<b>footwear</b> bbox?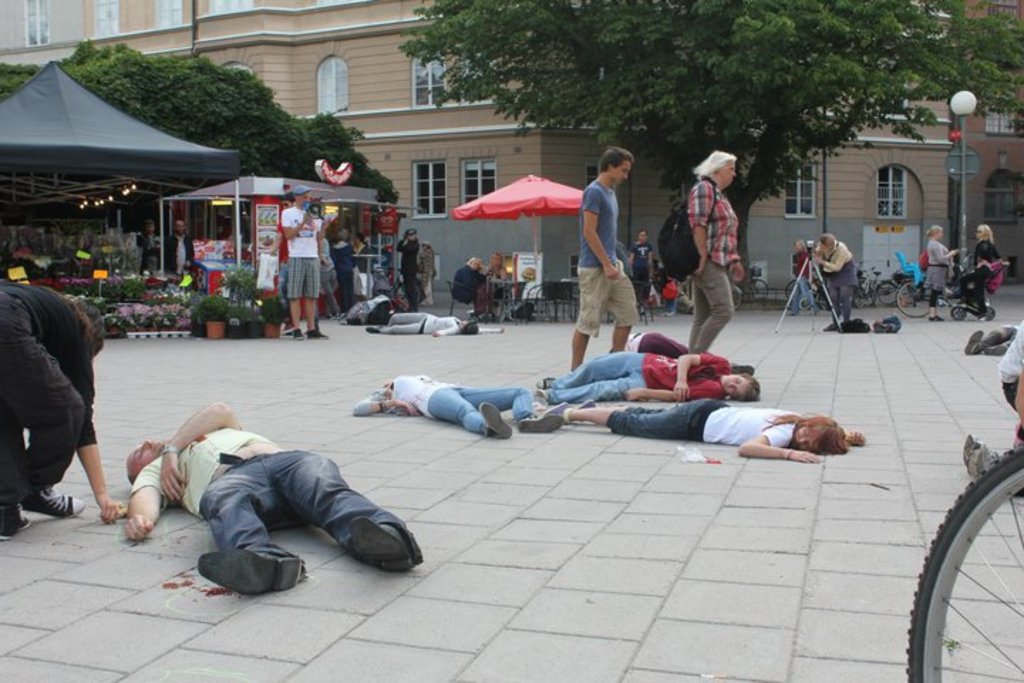
(329,511,407,579)
